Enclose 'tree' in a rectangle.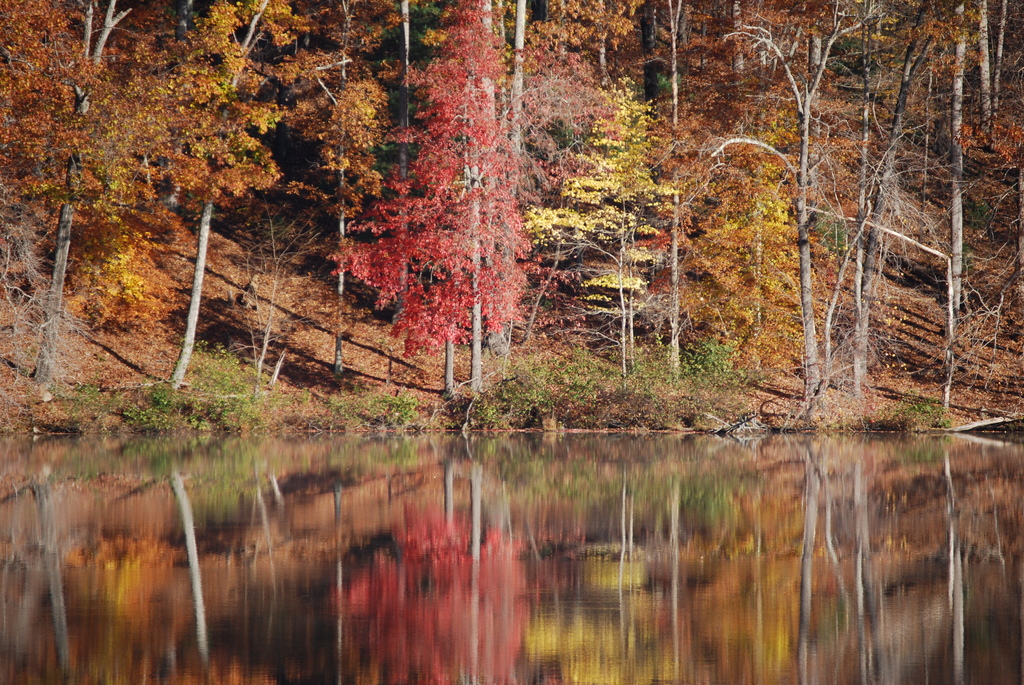
l=714, t=0, r=889, b=403.
